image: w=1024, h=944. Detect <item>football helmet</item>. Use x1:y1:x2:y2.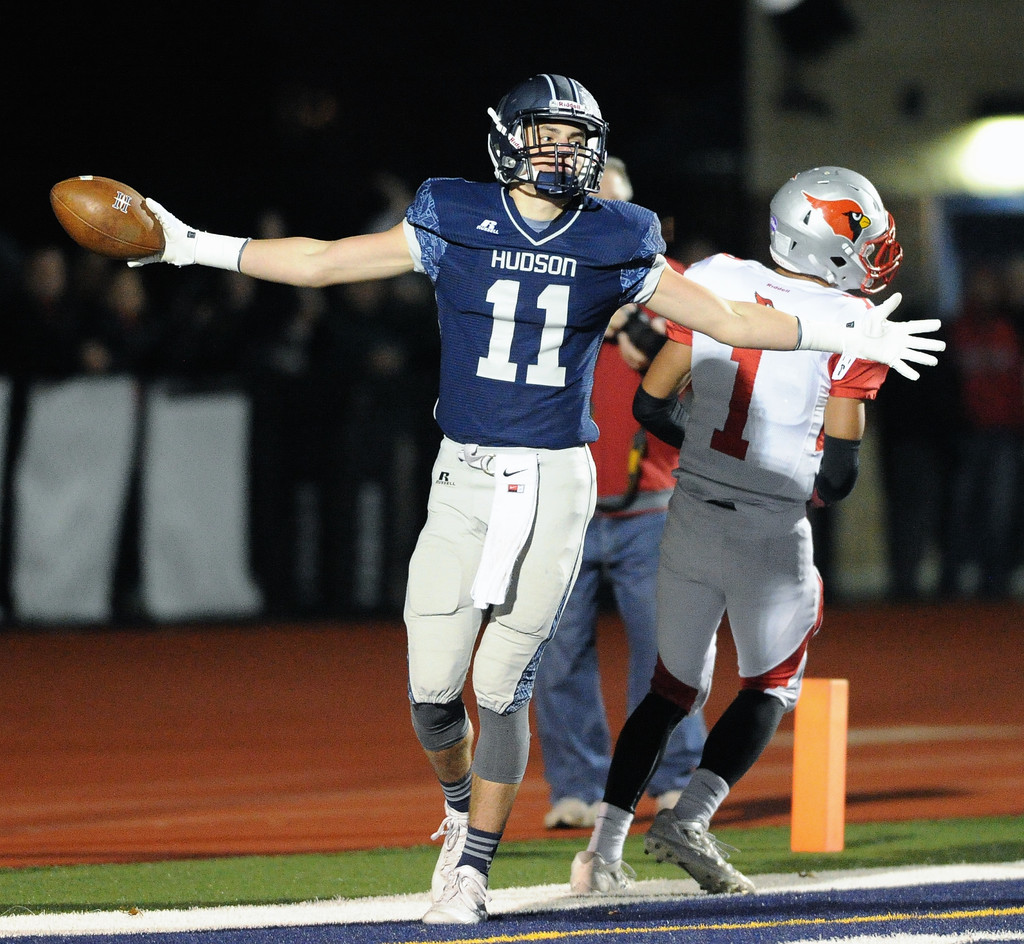
767:163:904:298.
